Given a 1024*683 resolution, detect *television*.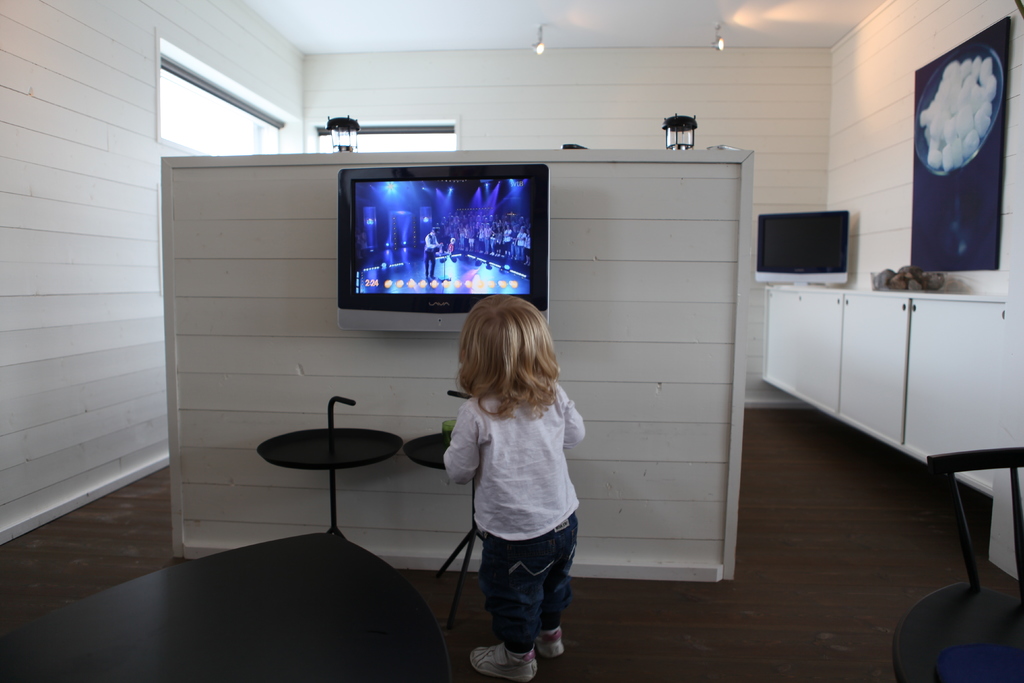
bbox=[335, 146, 558, 342].
